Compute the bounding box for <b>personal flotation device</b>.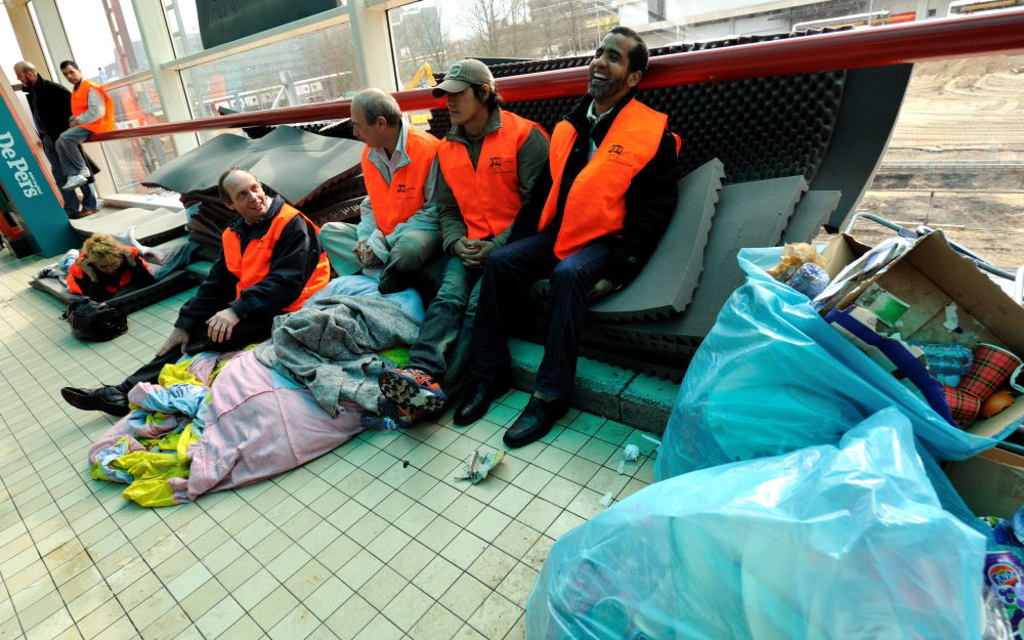
select_region(345, 115, 453, 230).
